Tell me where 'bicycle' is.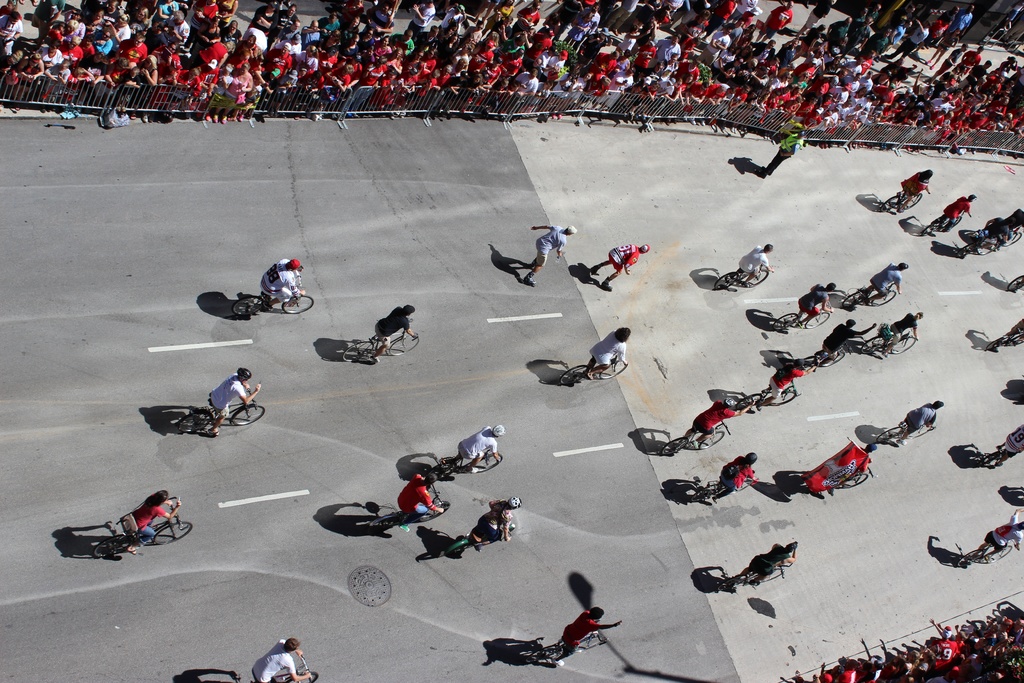
'bicycle' is at <region>863, 323, 916, 352</region>.
